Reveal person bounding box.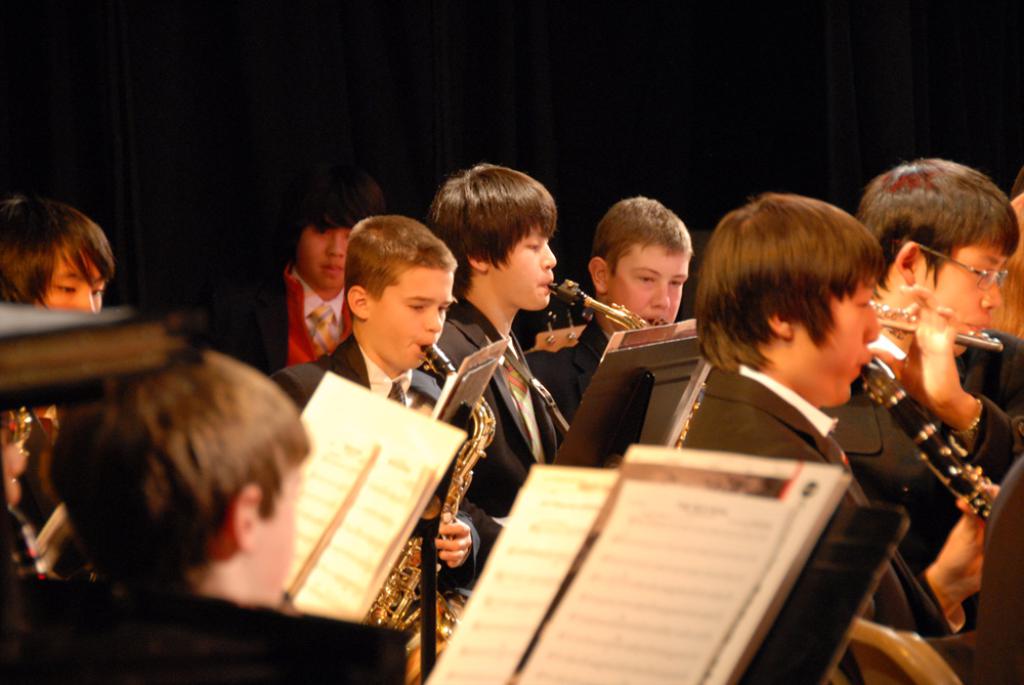
Revealed: x1=278 y1=223 x2=490 y2=613.
